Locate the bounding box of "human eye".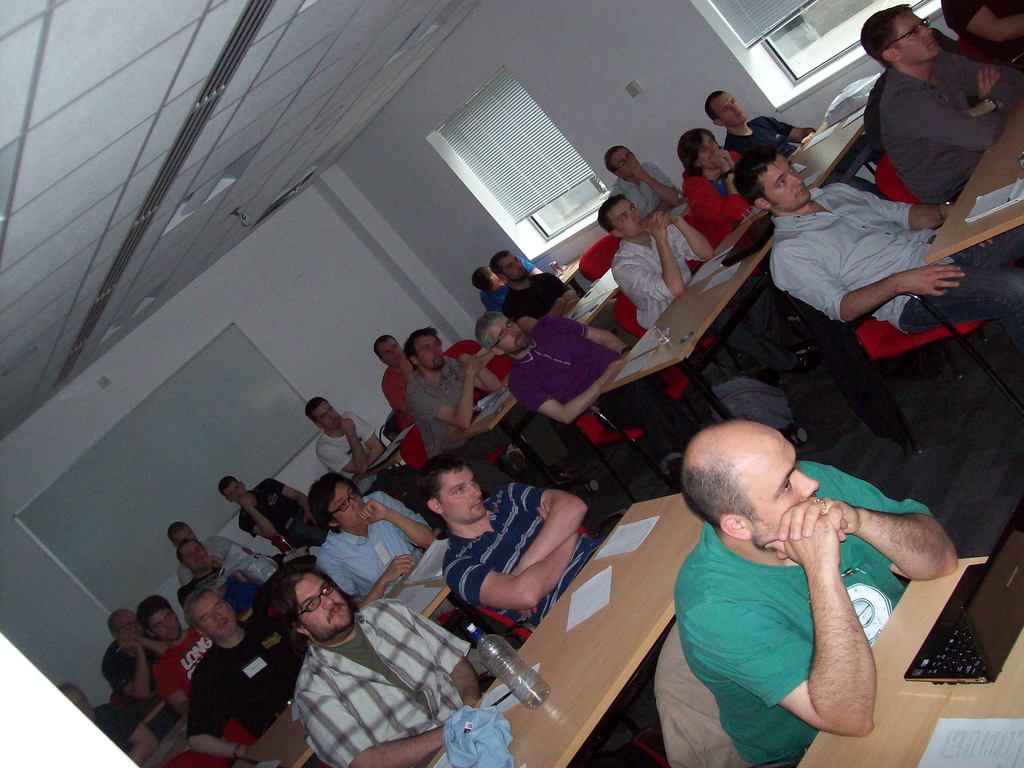
Bounding box: <box>167,612,175,620</box>.
